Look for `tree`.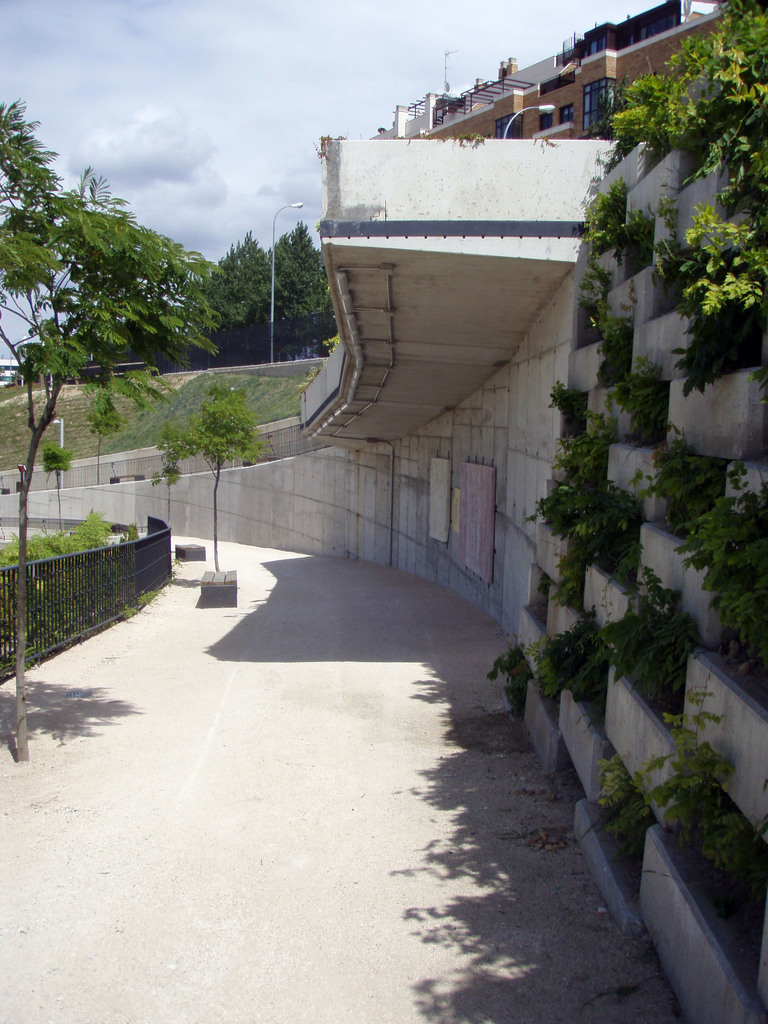
Found: [86, 385, 126, 487].
